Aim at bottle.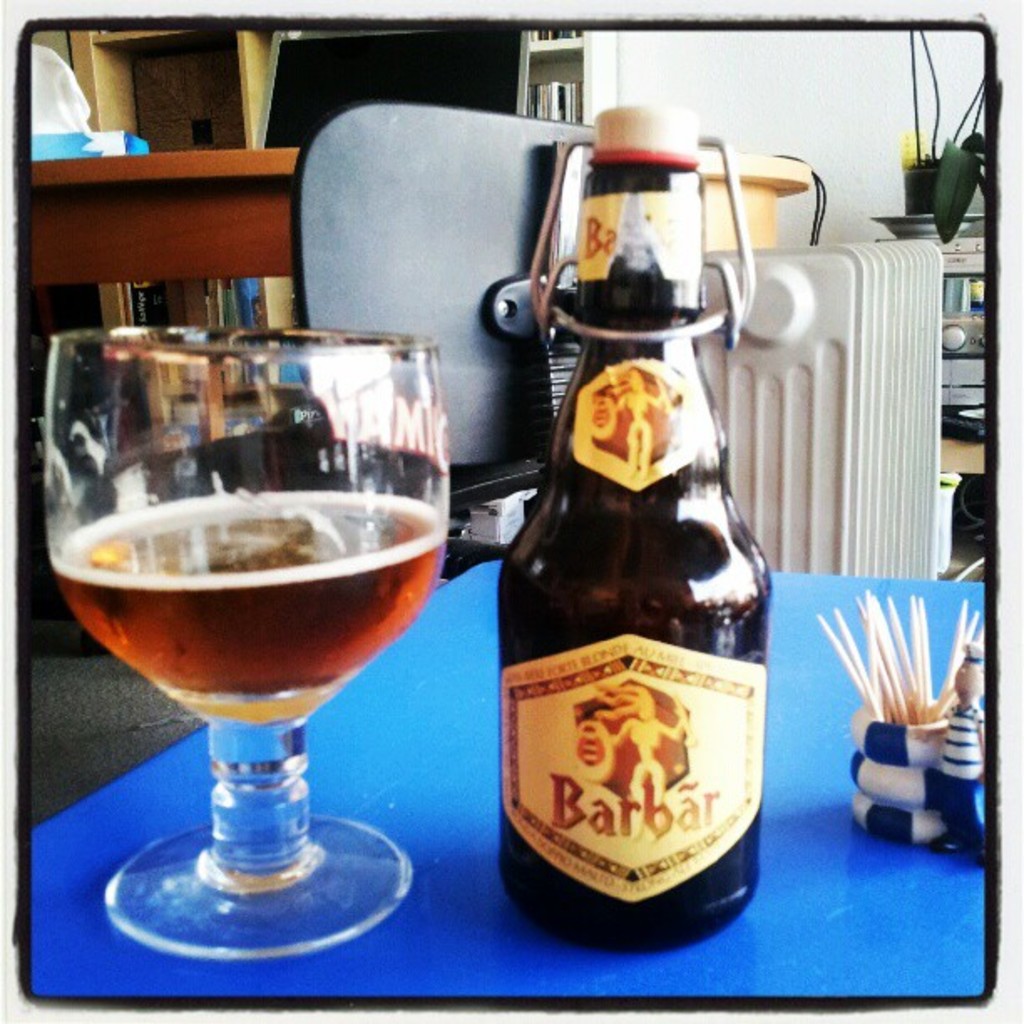
Aimed at left=500, top=105, right=773, bottom=939.
